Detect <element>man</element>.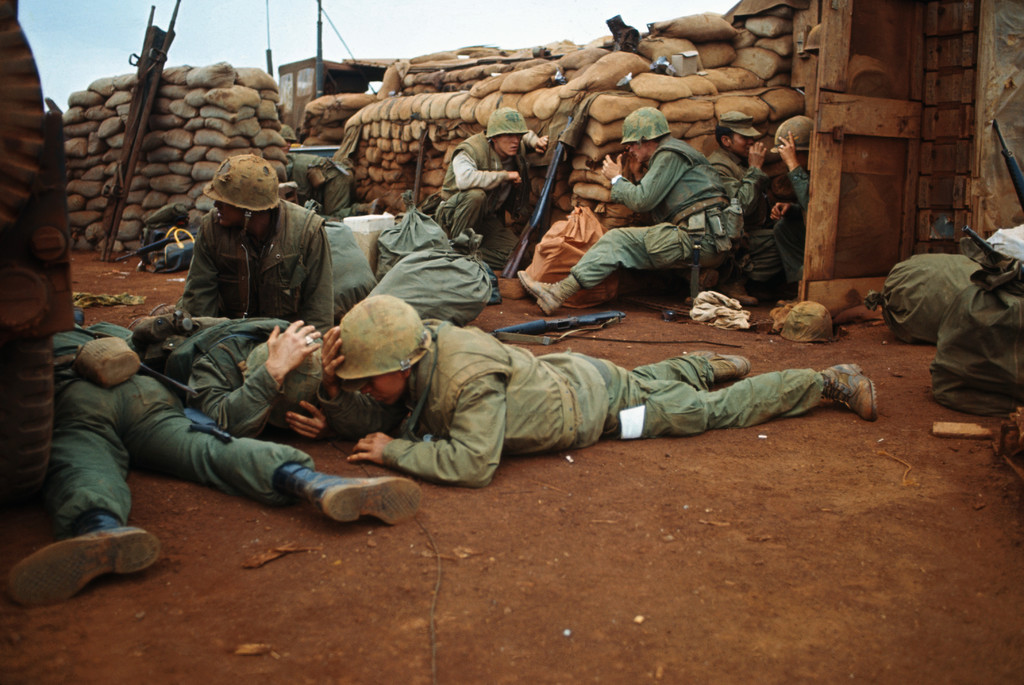
Detected at [left=161, top=294, right=359, bottom=440].
